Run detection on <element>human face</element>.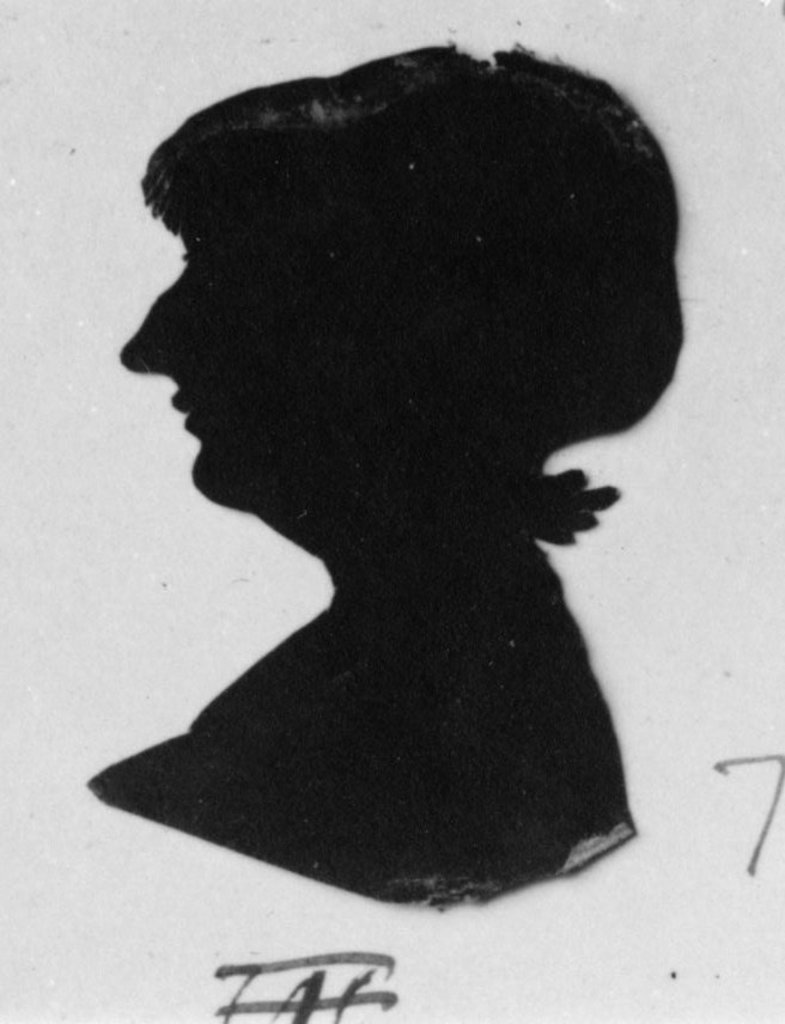
Result: [left=114, top=231, right=401, bottom=544].
